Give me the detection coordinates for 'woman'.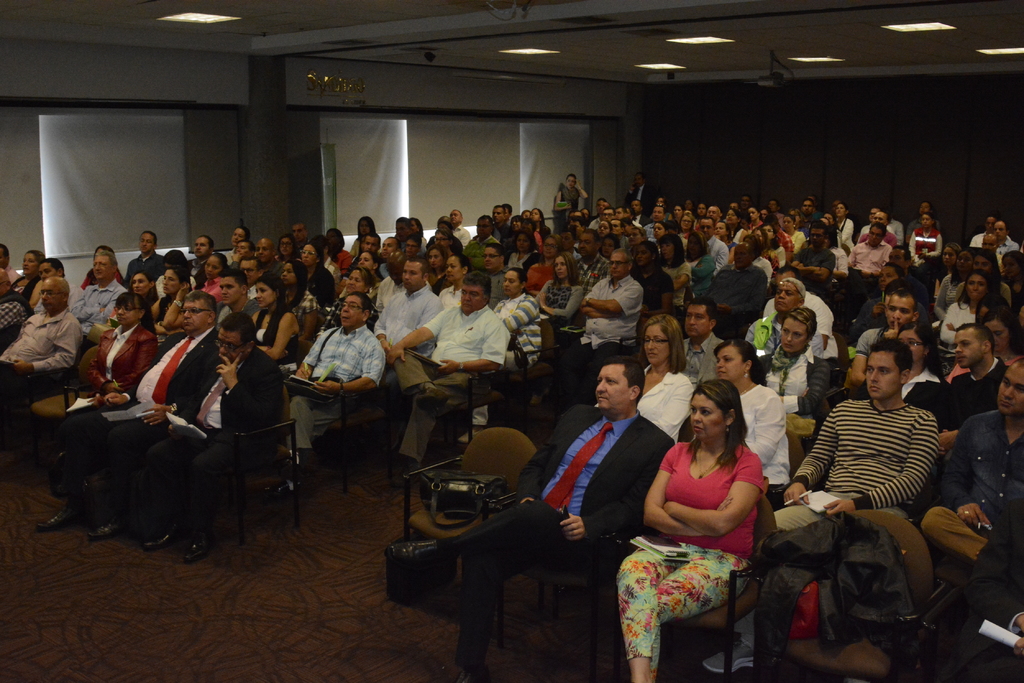
bbox=(298, 240, 335, 336).
